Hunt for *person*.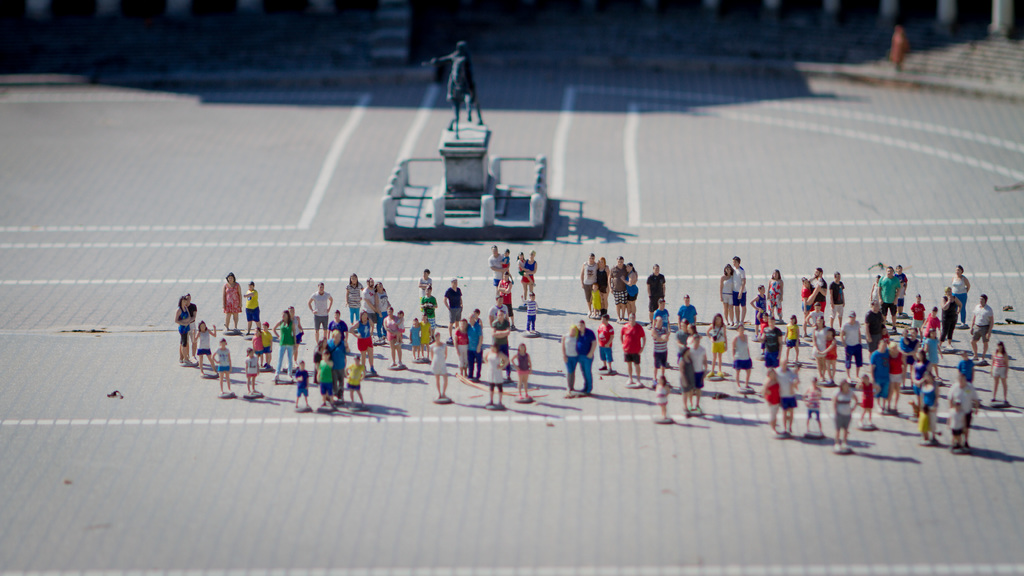
Hunted down at x1=619, y1=309, x2=645, y2=392.
